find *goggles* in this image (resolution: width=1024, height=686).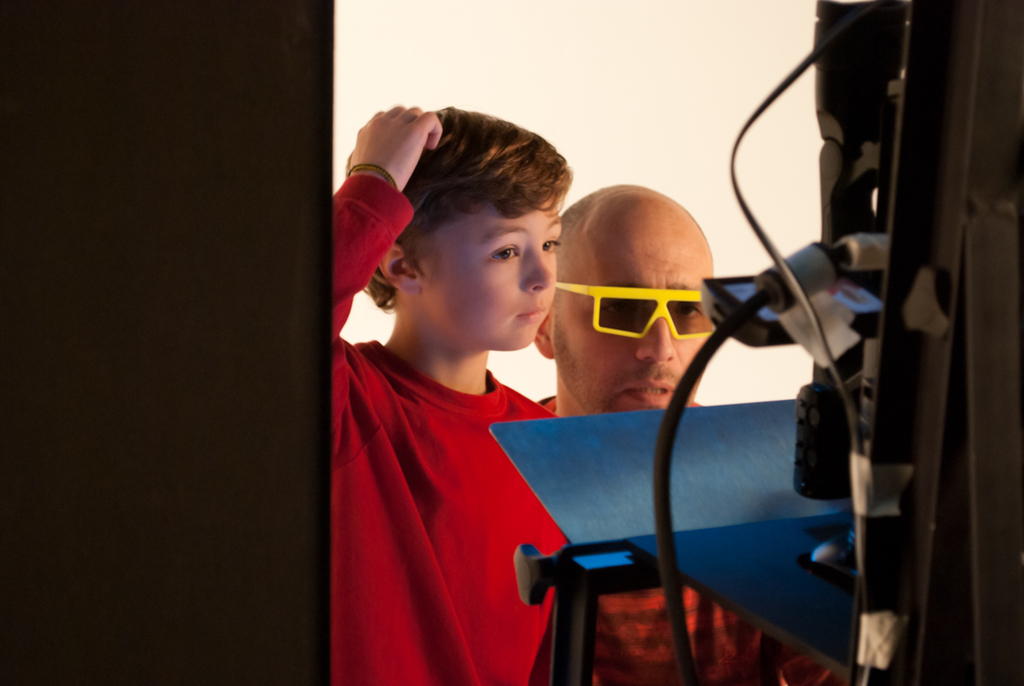
<region>546, 284, 710, 337</region>.
